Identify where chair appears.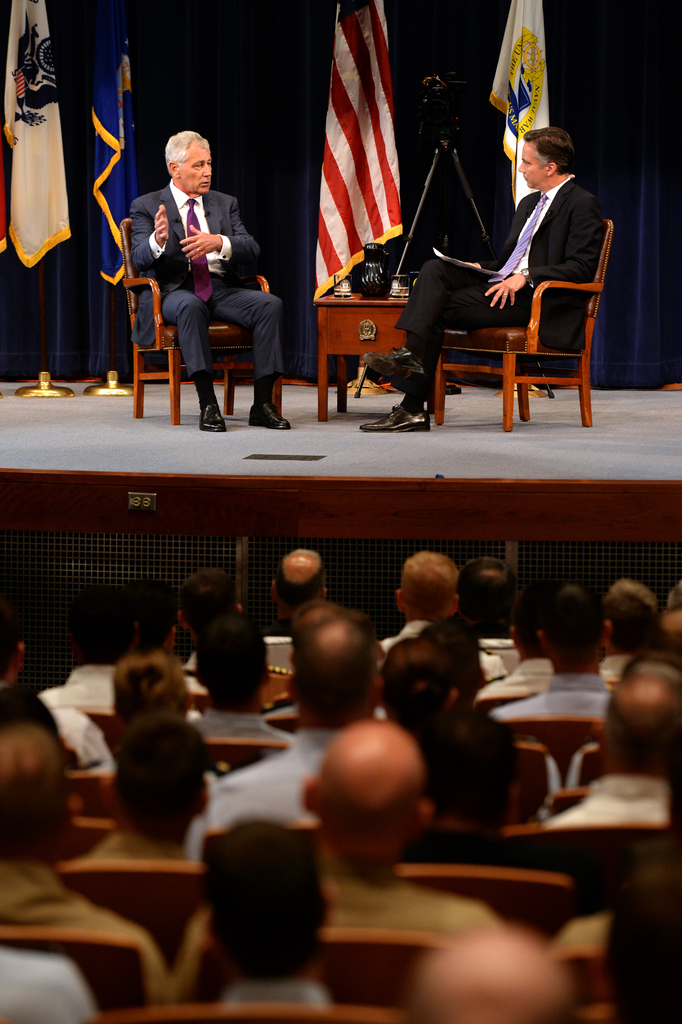
Appears at box=[118, 216, 284, 428].
